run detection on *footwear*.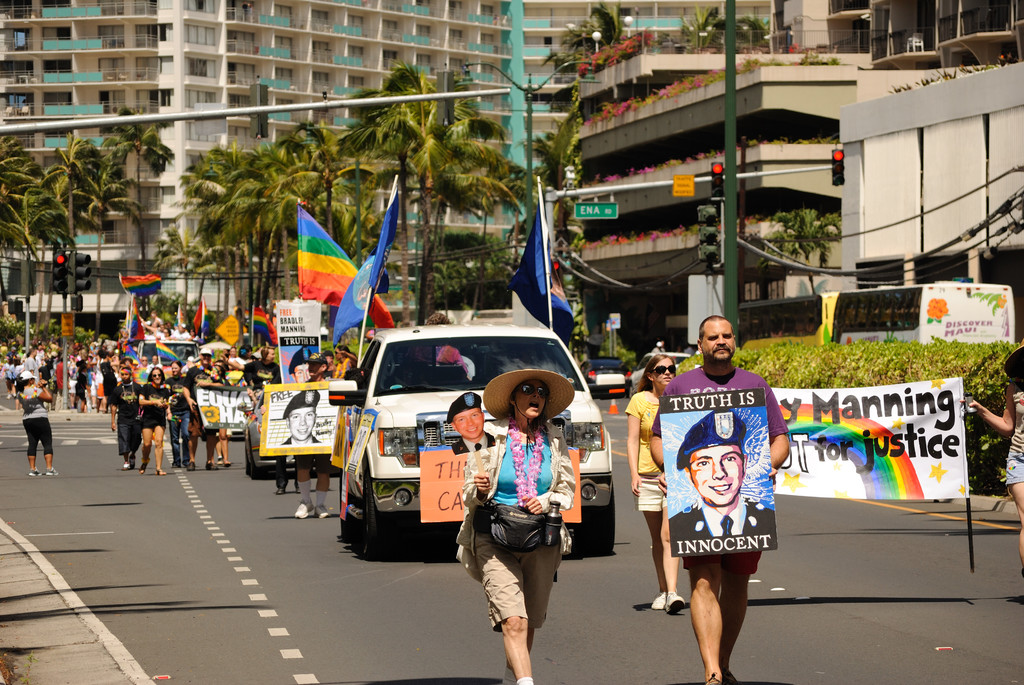
Result: box=[44, 466, 56, 476].
